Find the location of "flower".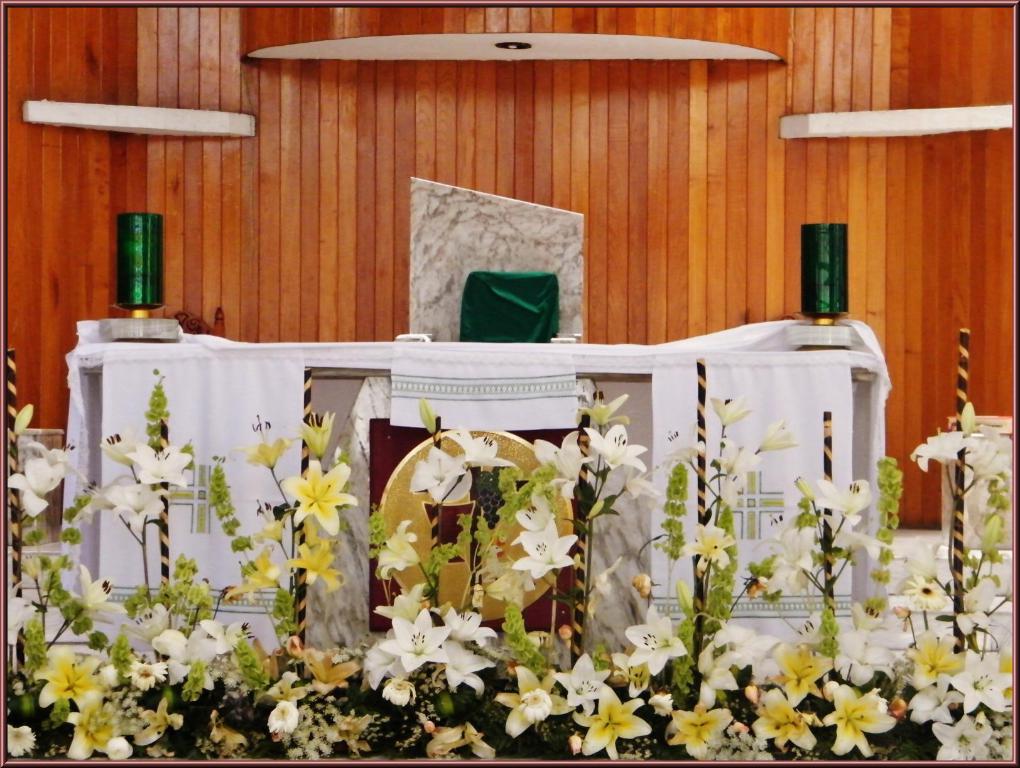
Location: bbox(900, 564, 943, 614).
